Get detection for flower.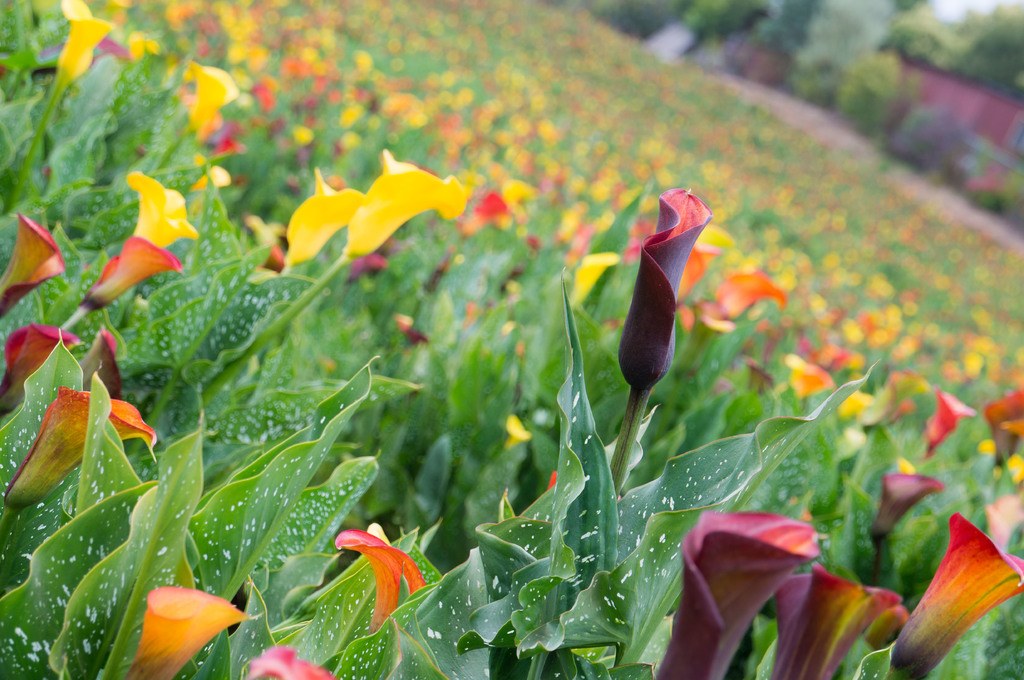
Detection: x1=545, y1=471, x2=559, y2=491.
